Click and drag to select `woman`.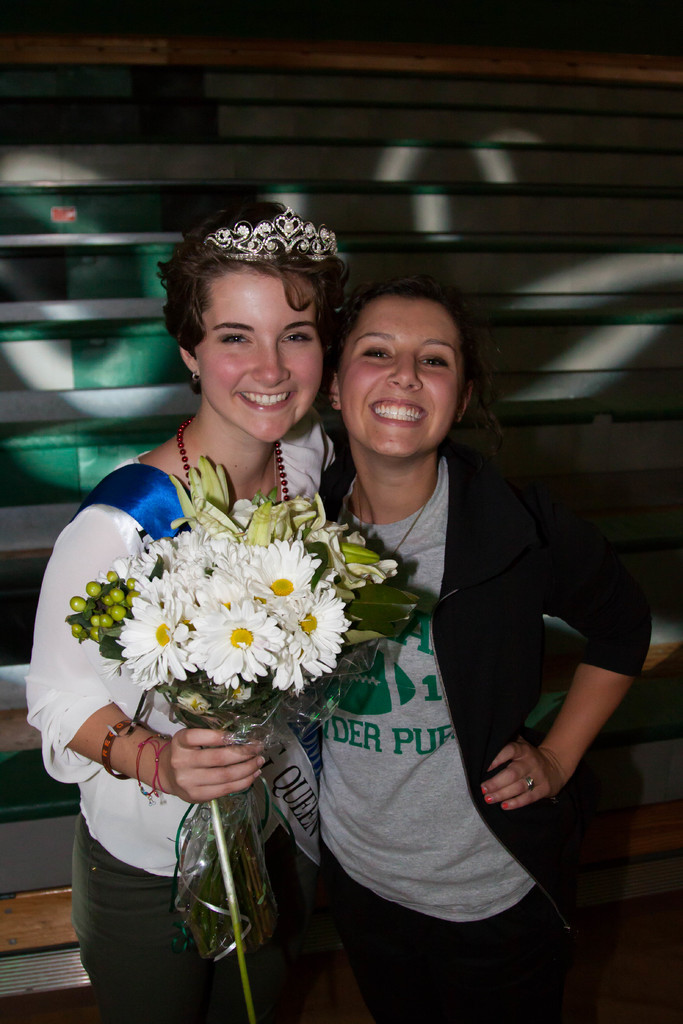
Selection: x1=292, y1=273, x2=659, y2=1023.
